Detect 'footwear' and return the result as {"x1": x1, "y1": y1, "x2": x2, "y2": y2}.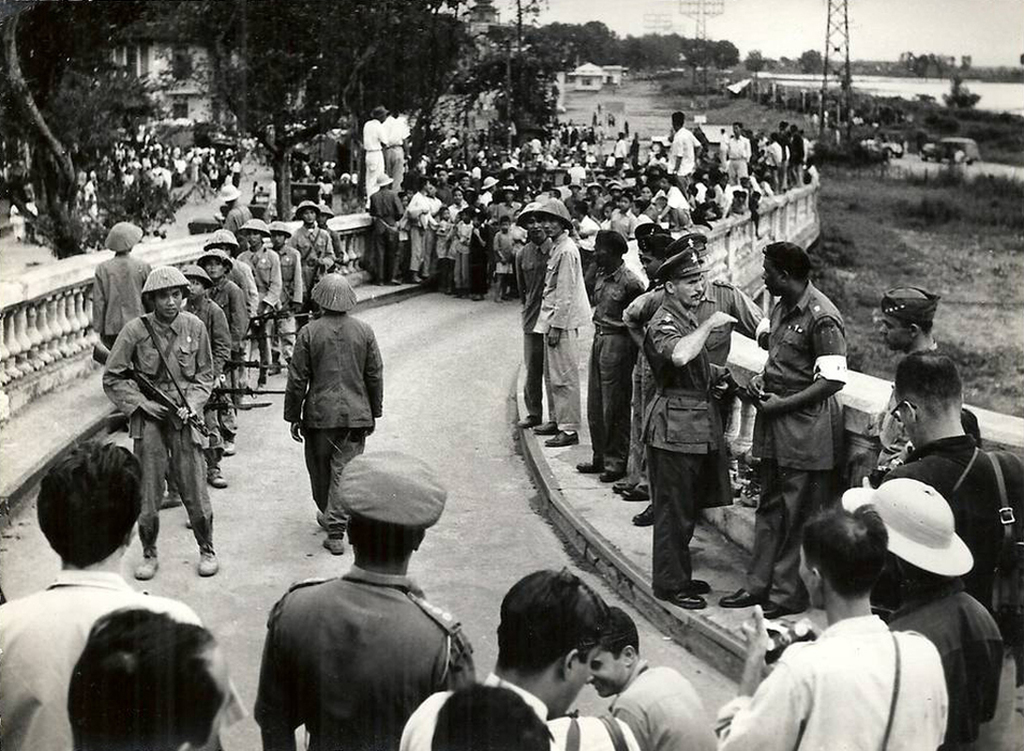
{"x1": 599, "y1": 470, "x2": 620, "y2": 483}.
